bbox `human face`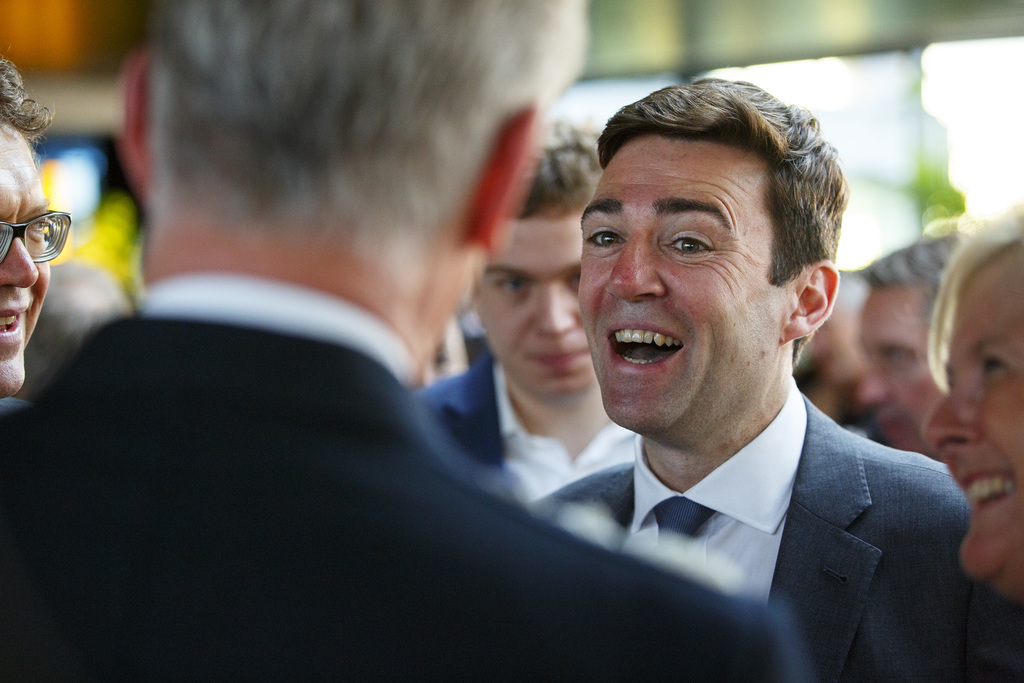
crop(852, 285, 951, 457)
